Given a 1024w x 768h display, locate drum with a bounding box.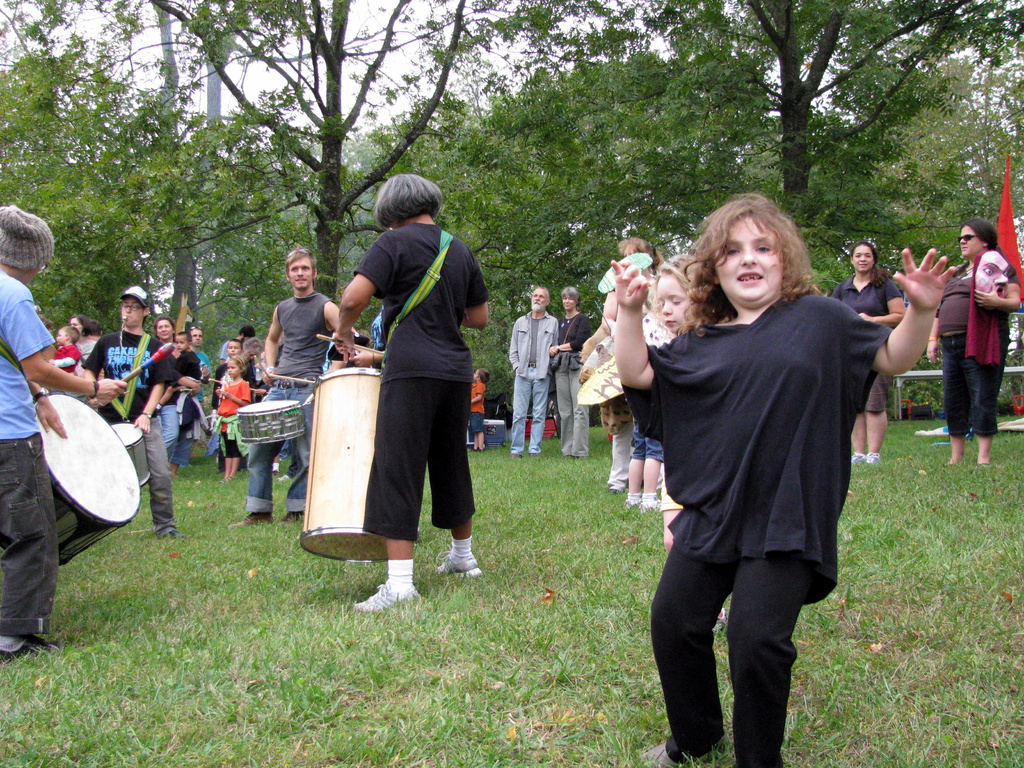
Located: [301, 367, 386, 563].
